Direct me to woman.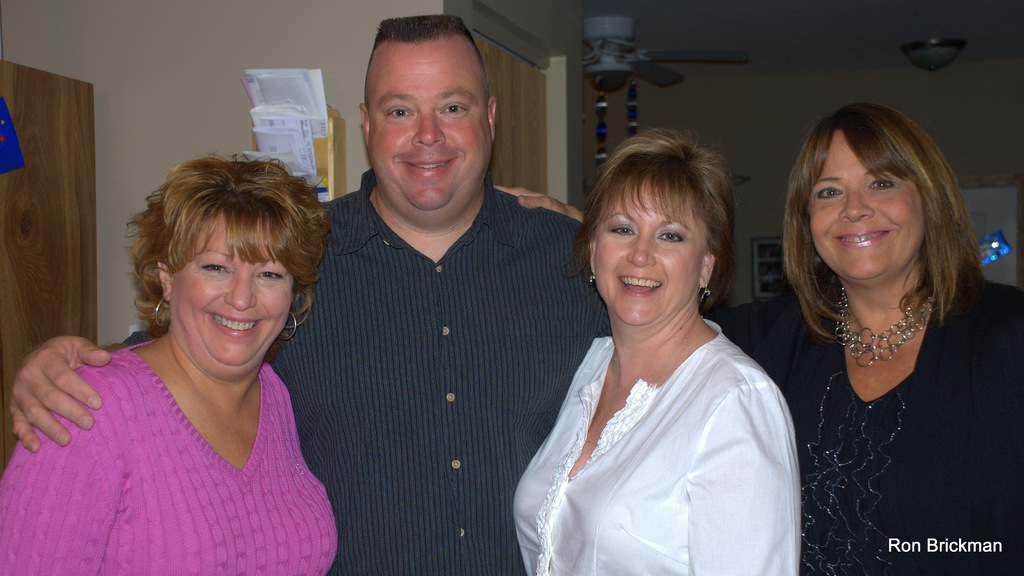
Direction: {"x1": 506, "y1": 116, "x2": 818, "y2": 575}.
